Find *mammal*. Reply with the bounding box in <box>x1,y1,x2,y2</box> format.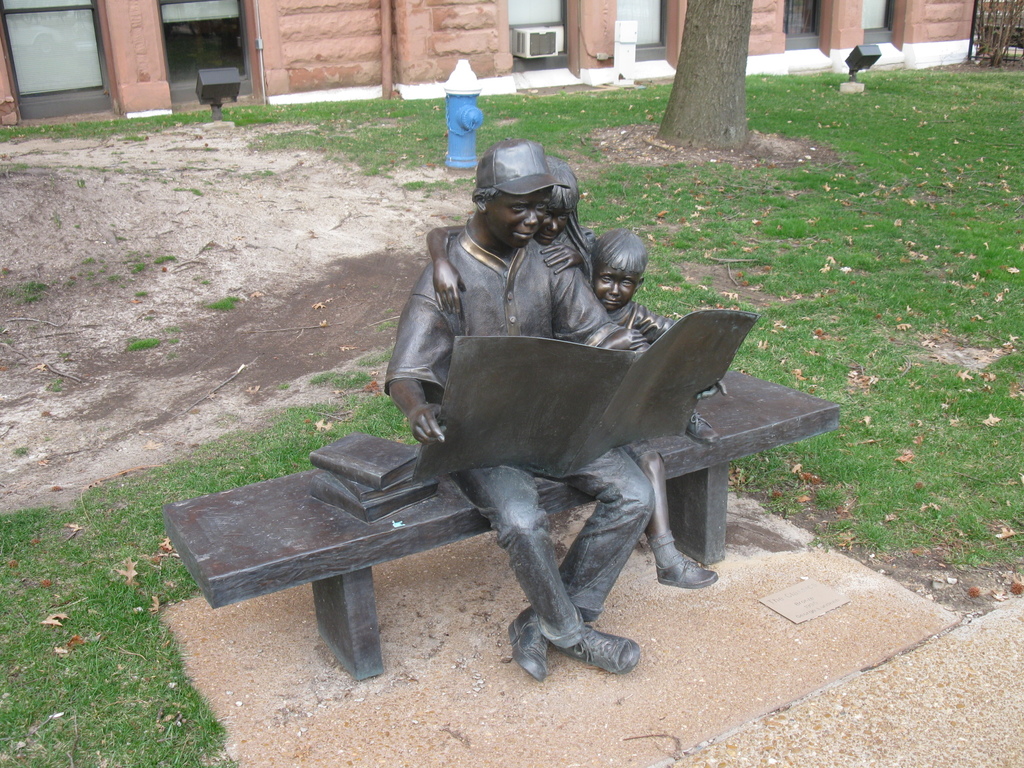
<box>385,137,730,684</box>.
